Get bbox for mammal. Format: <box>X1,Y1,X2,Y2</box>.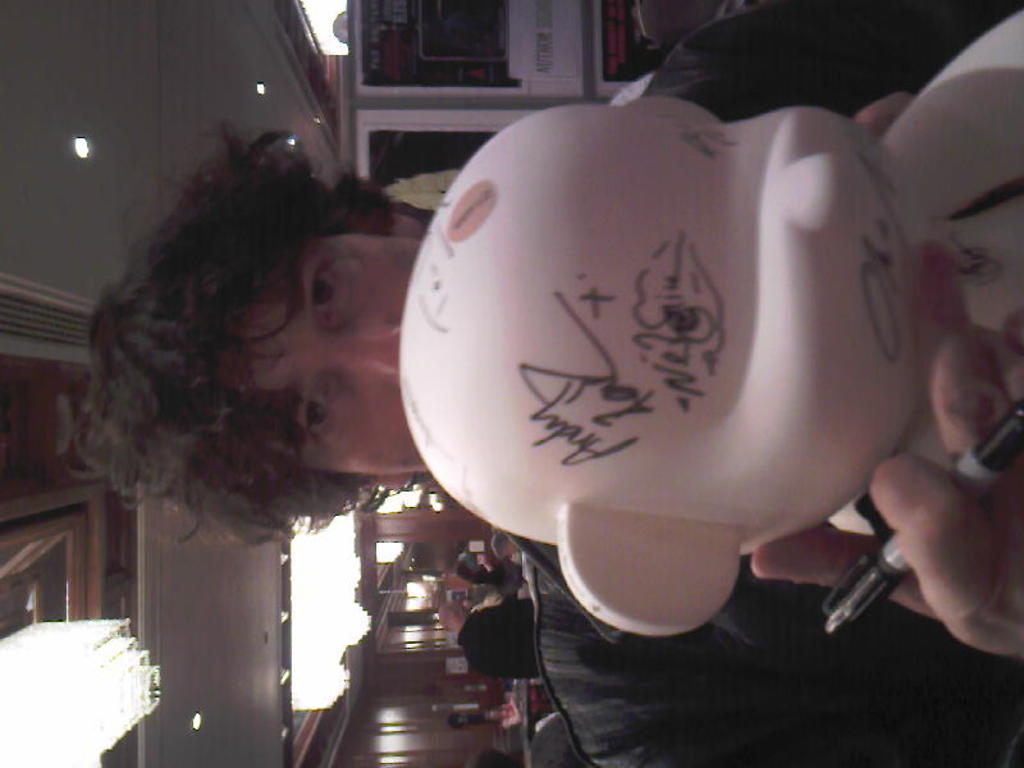
<box>55,4,1023,767</box>.
